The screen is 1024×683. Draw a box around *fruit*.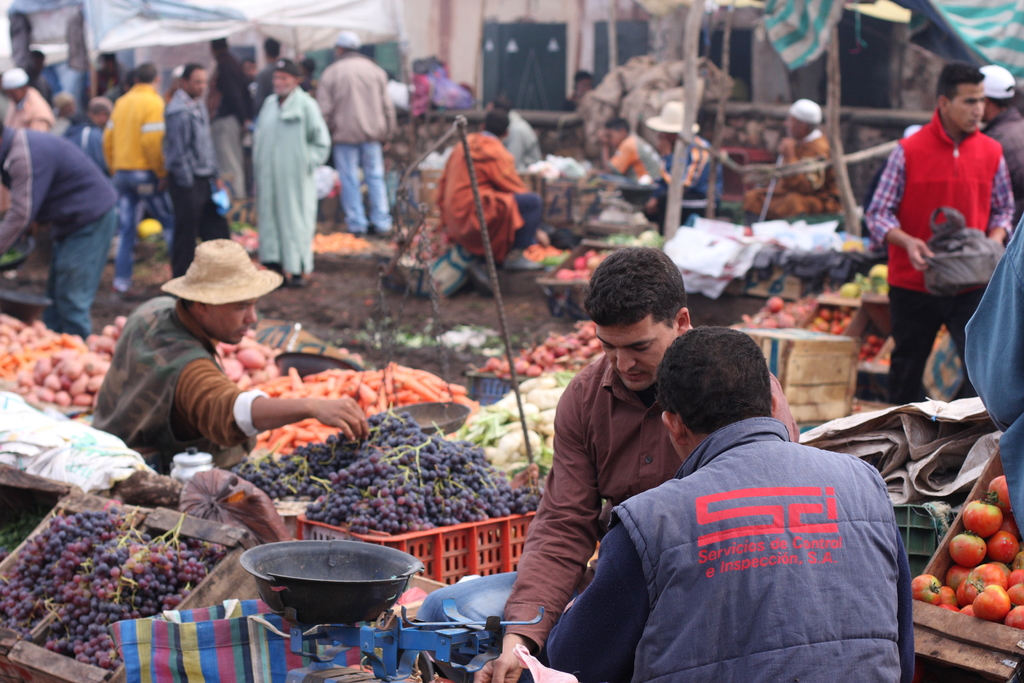
<bbox>950, 532, 990, 570</bbox>.
